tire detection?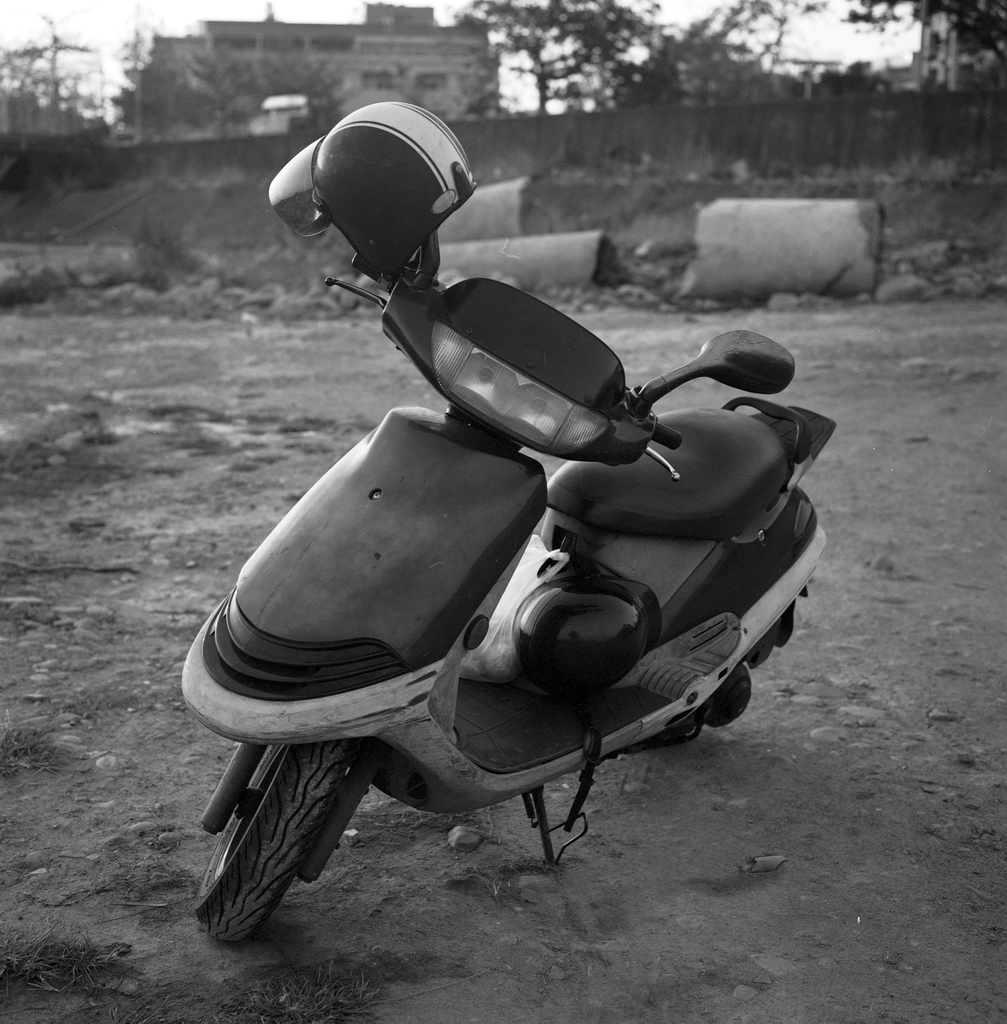
crop(204, 730, 362, 945)
